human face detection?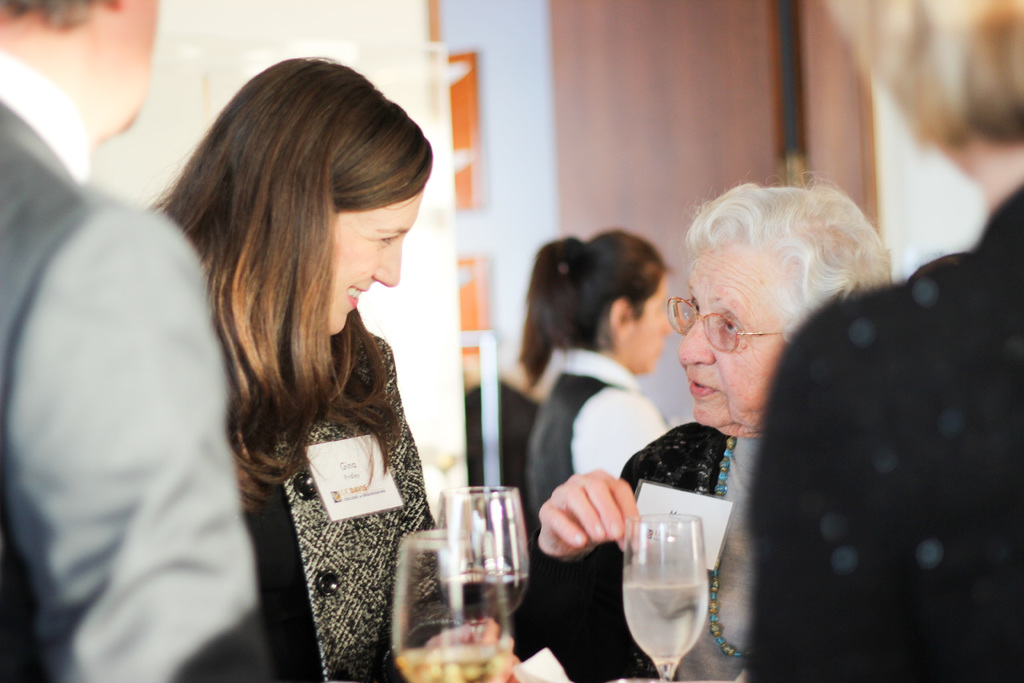
select_region(334, 186, 424, 337)
